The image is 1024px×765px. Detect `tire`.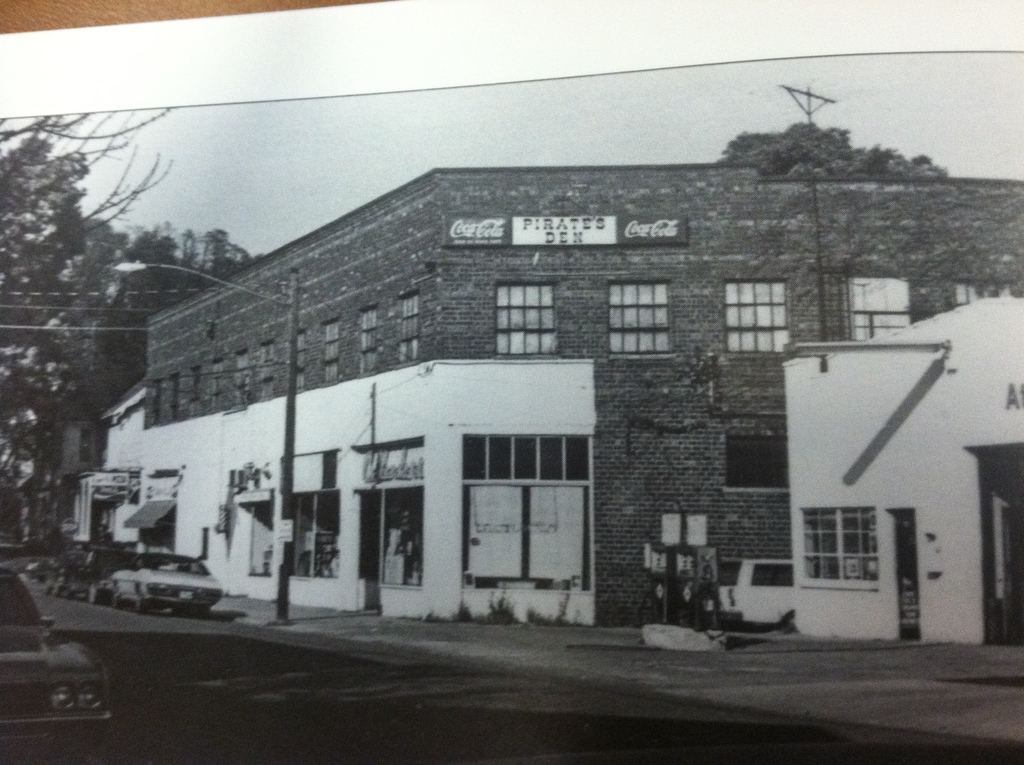
Detection: x1=45, y1=577, x2=57, y2=592.
